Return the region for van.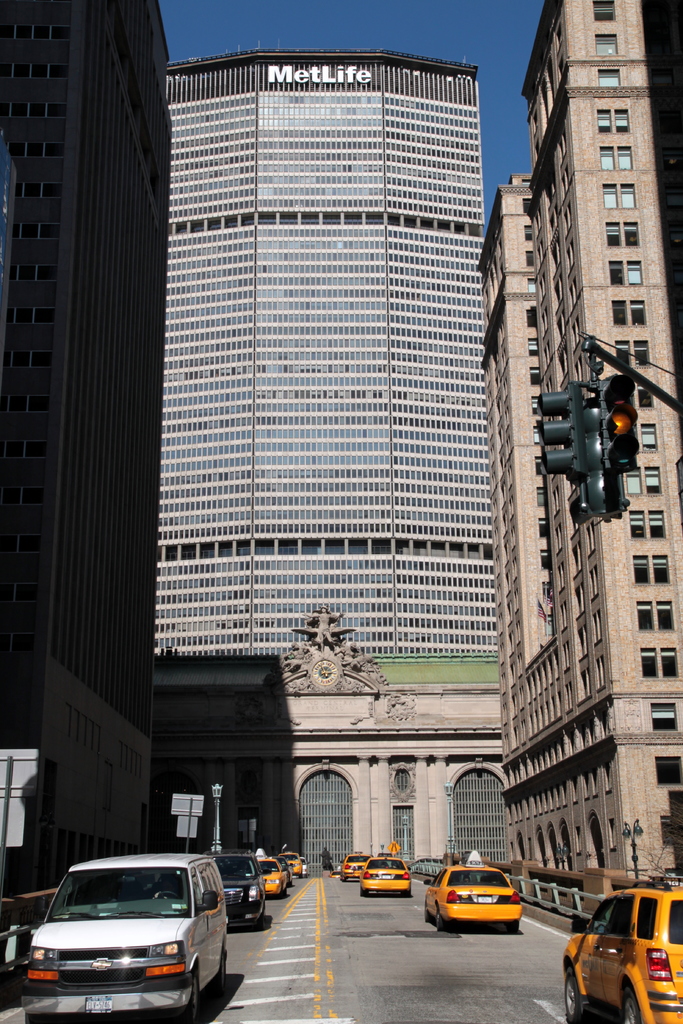
box(17, 851, 230, 1023).
